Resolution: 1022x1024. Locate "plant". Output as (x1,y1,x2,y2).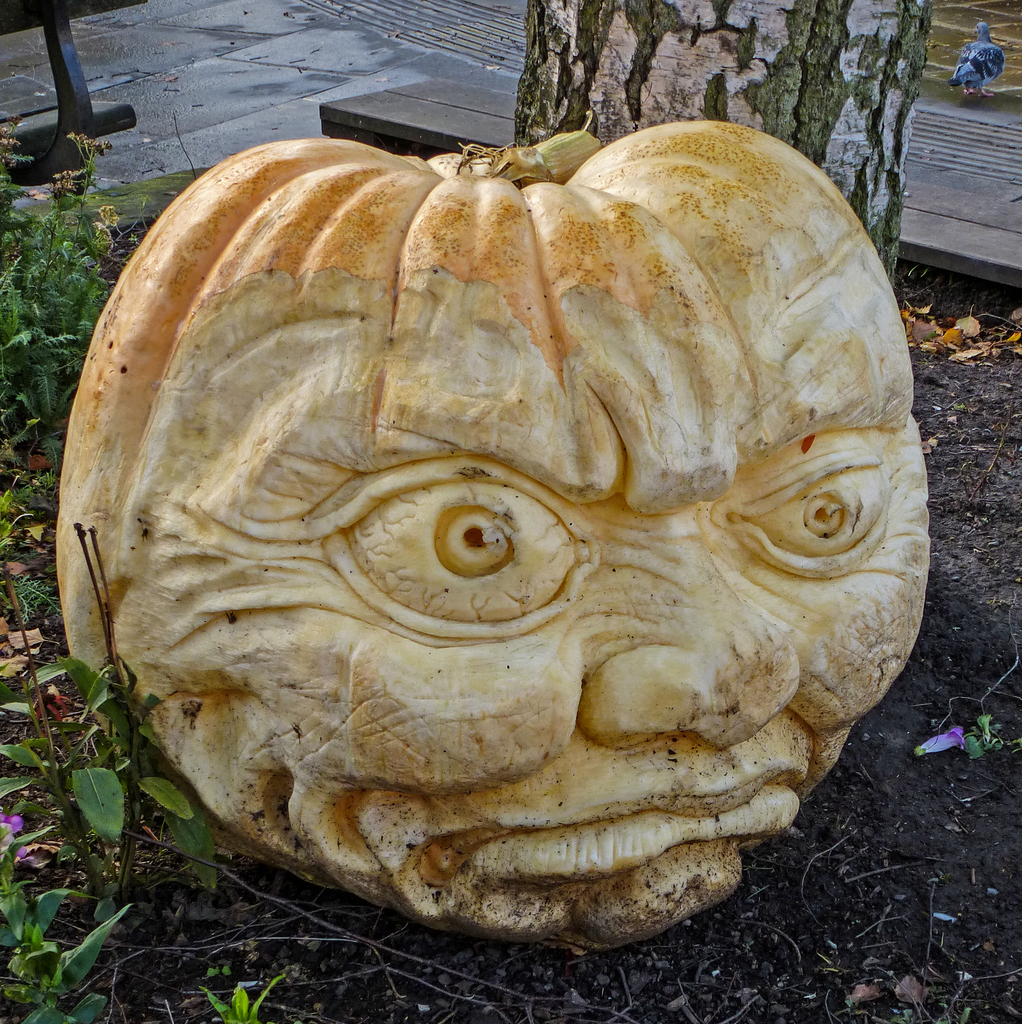
(0,370,88,470).
